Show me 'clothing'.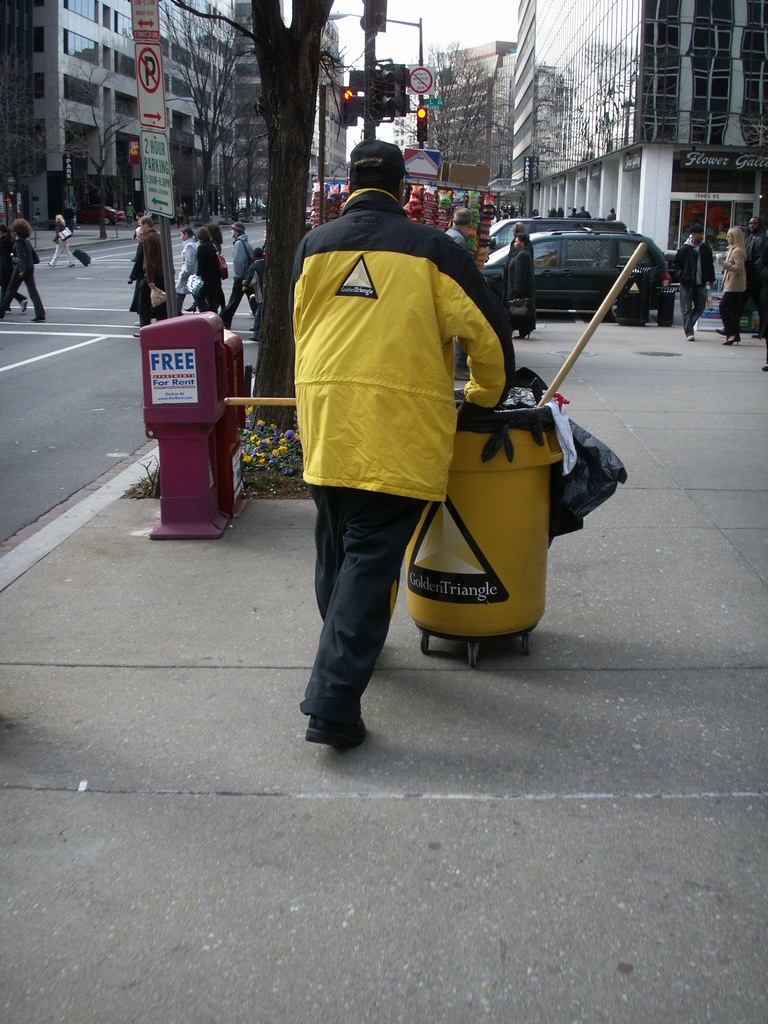
'clothing' is here: (left=714, top=234, right=742, bottom=346).
